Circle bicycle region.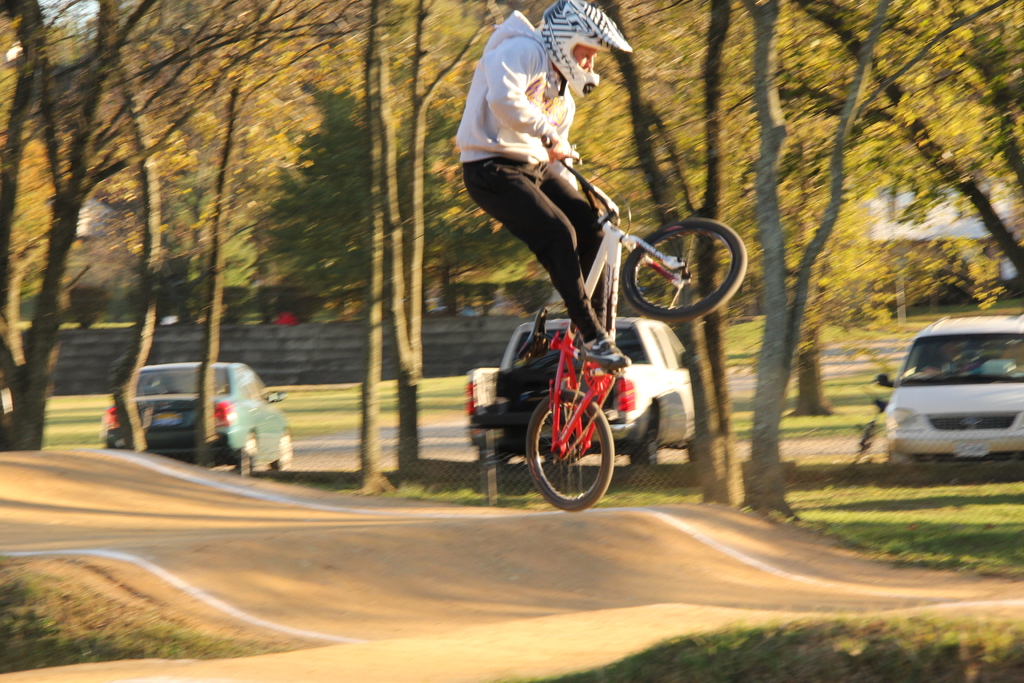
Region: [x1=520, y1=131, x2=747, y2=514].
